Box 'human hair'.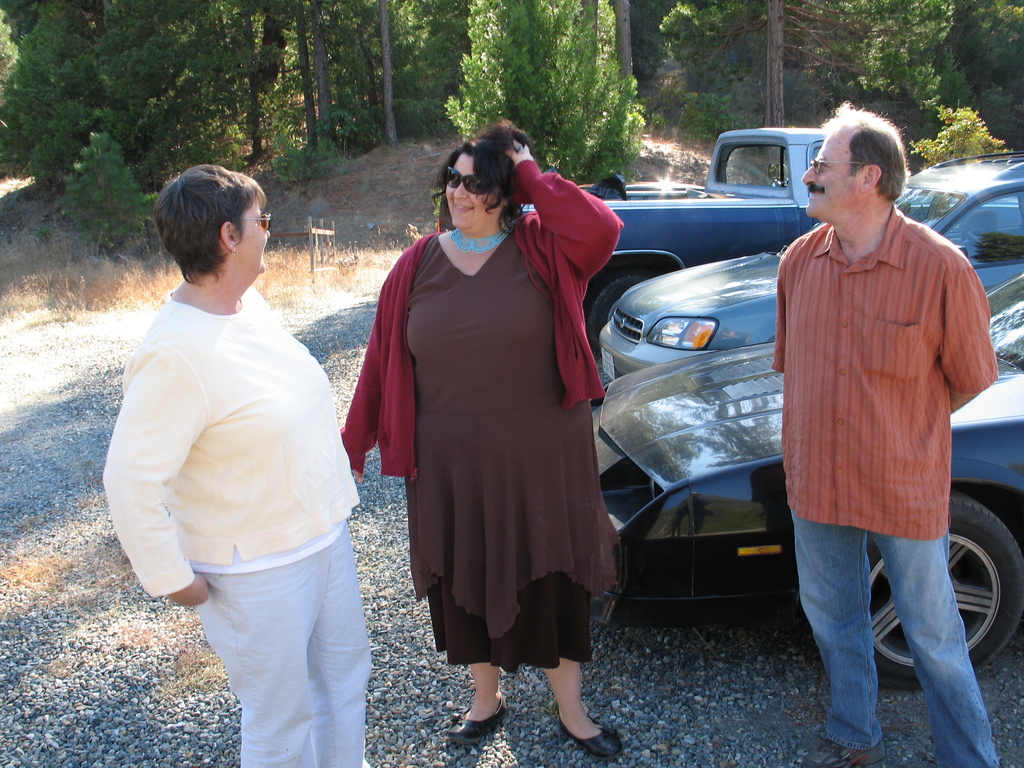
[left=820, top=102, right=911, bottom=195].
